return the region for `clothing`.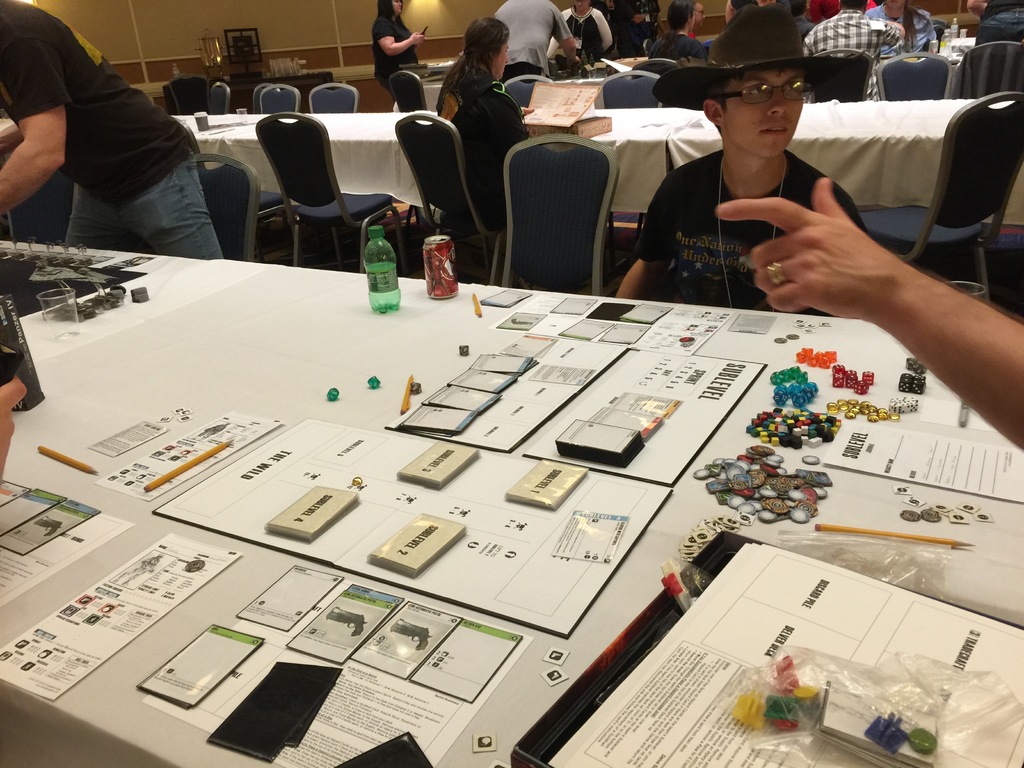
detection(633, 146, 865, 311).
